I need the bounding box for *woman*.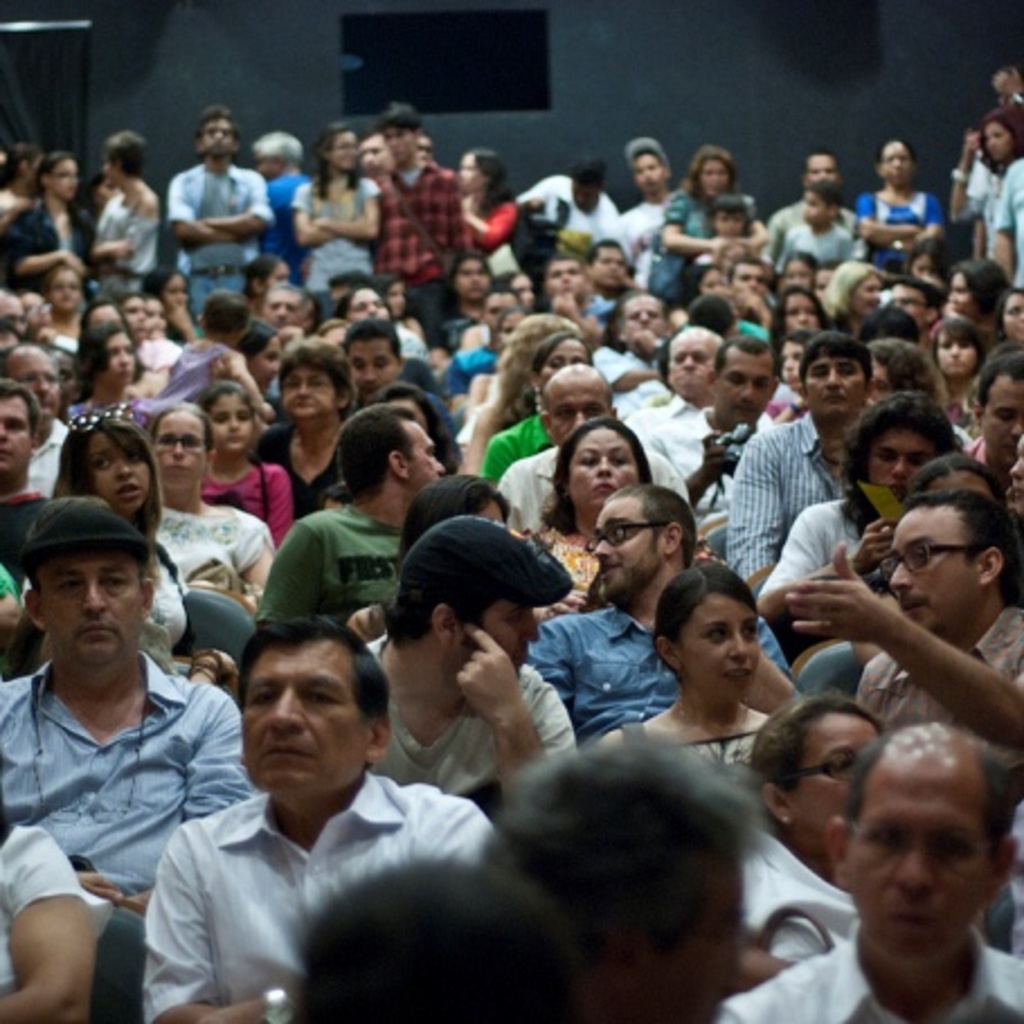
Here it is: region(387, 277, 466, 374).
